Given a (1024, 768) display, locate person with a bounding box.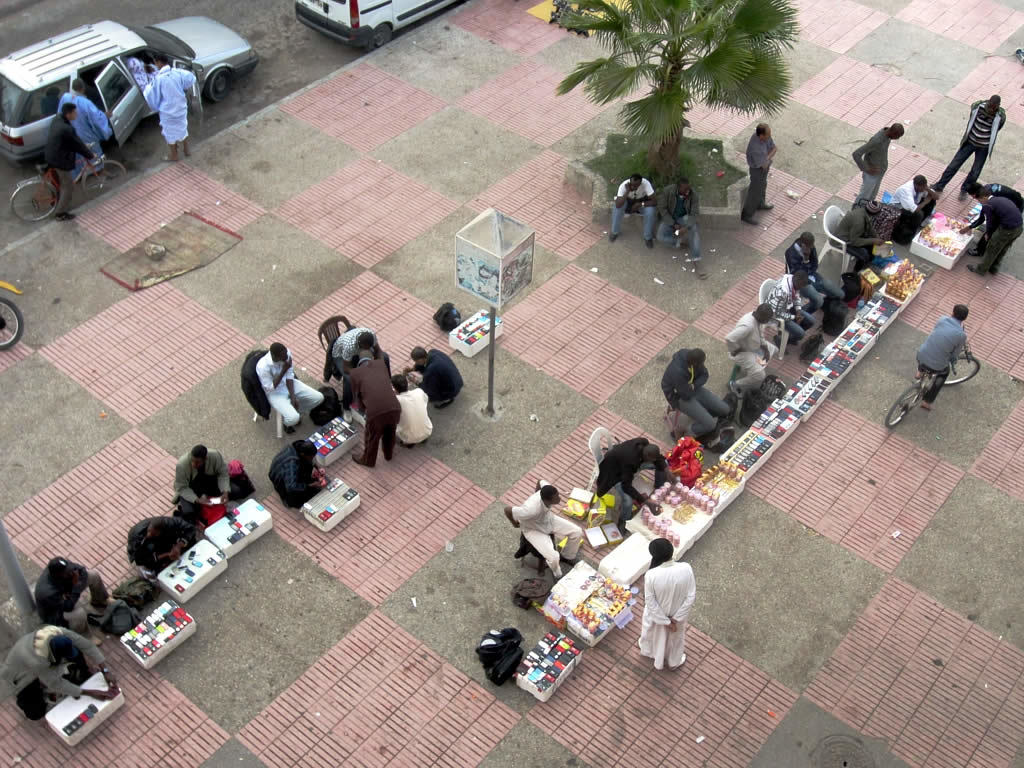
Located: 403:345:467:406.
